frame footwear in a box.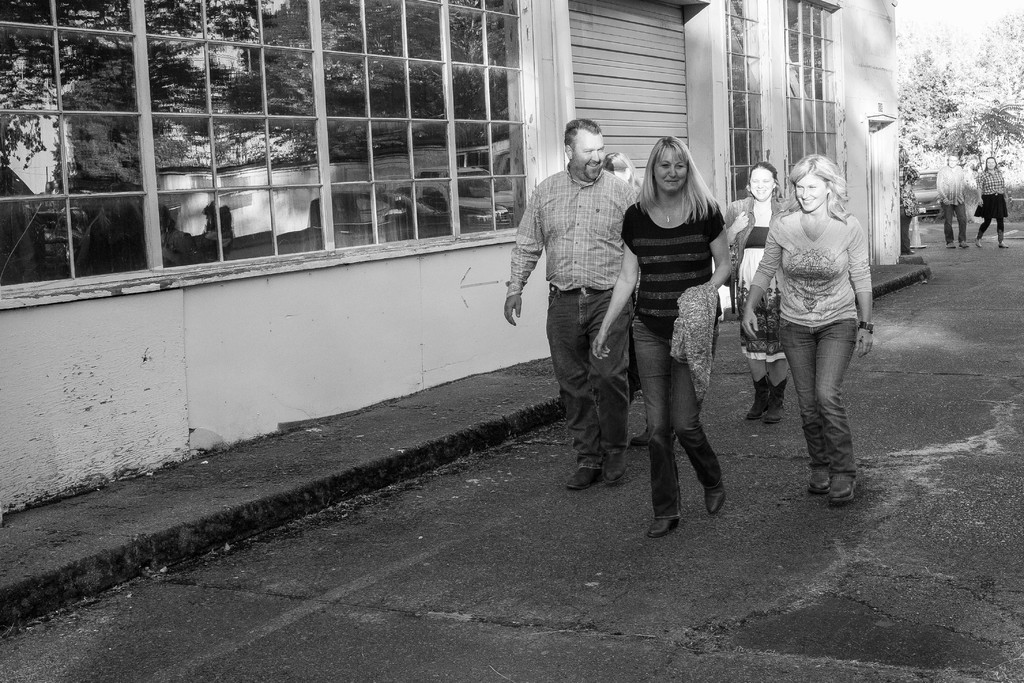
(631,431,678,447).
